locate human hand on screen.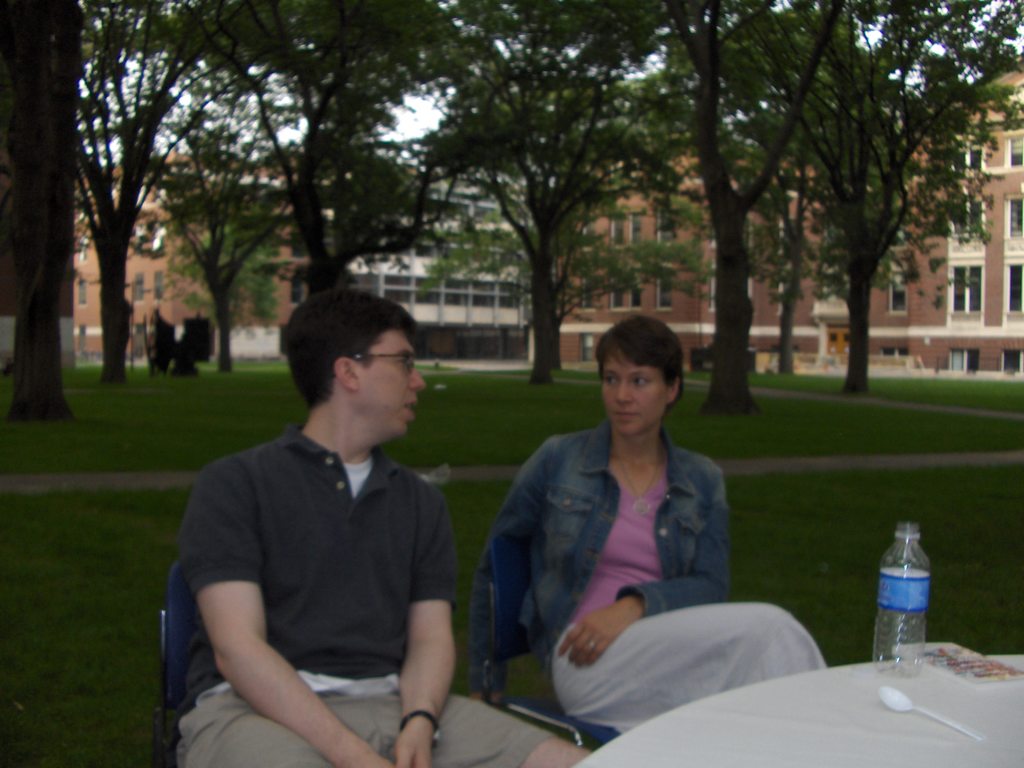
On screen at 559 577 635 692.
